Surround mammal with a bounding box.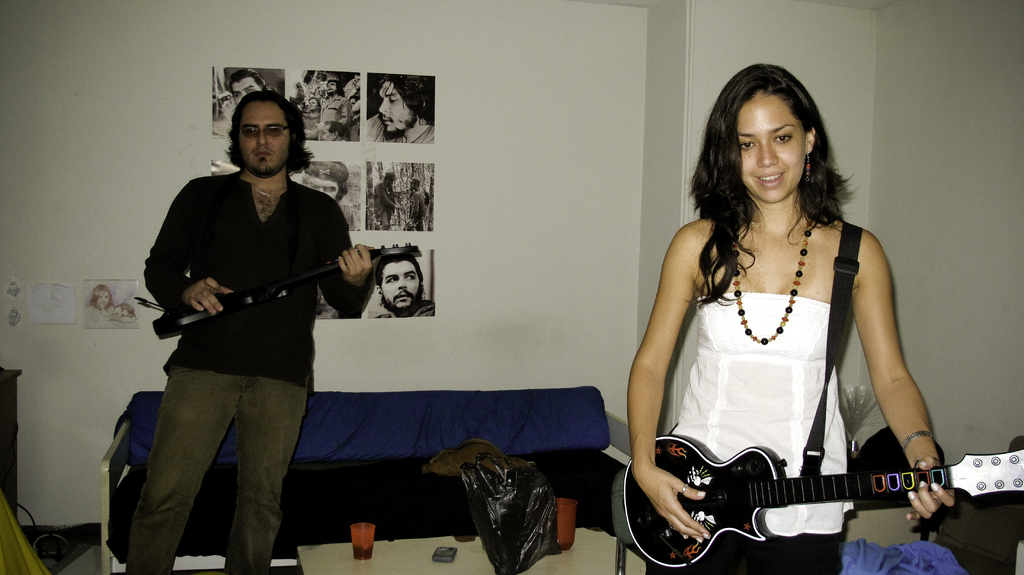
locate(298, 156, 362, 233).
